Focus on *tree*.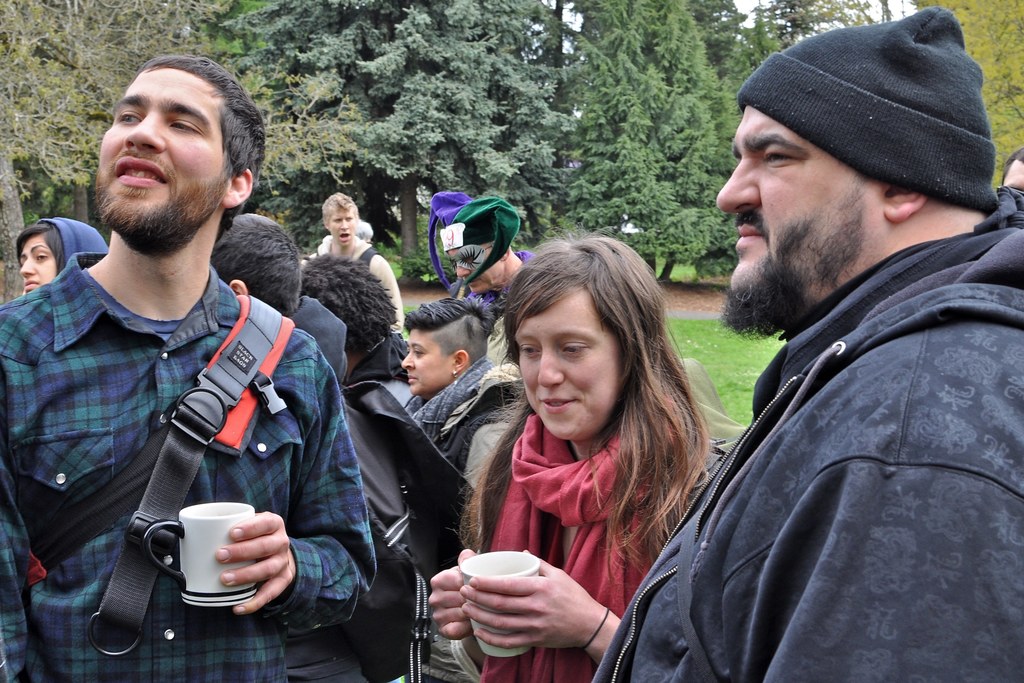
Focused at x1=570, y1=0, x2=796, y2=288.
